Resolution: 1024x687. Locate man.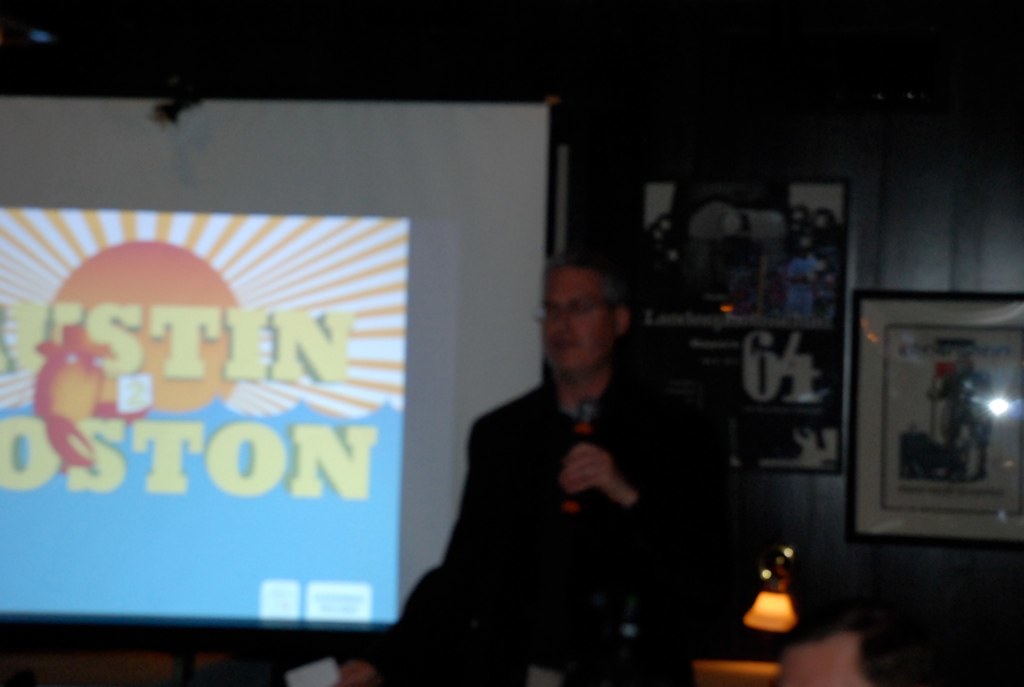
(left=407, top=246, right=706, bottom=656).
